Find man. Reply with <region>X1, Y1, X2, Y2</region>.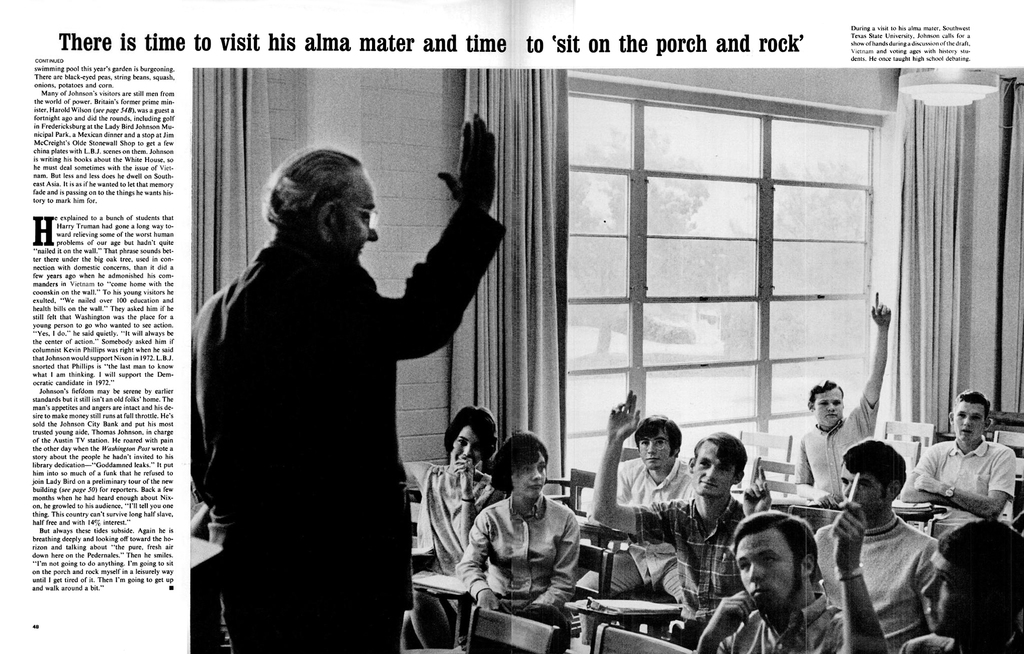
<region>795, 293, 895, 505</region>.
